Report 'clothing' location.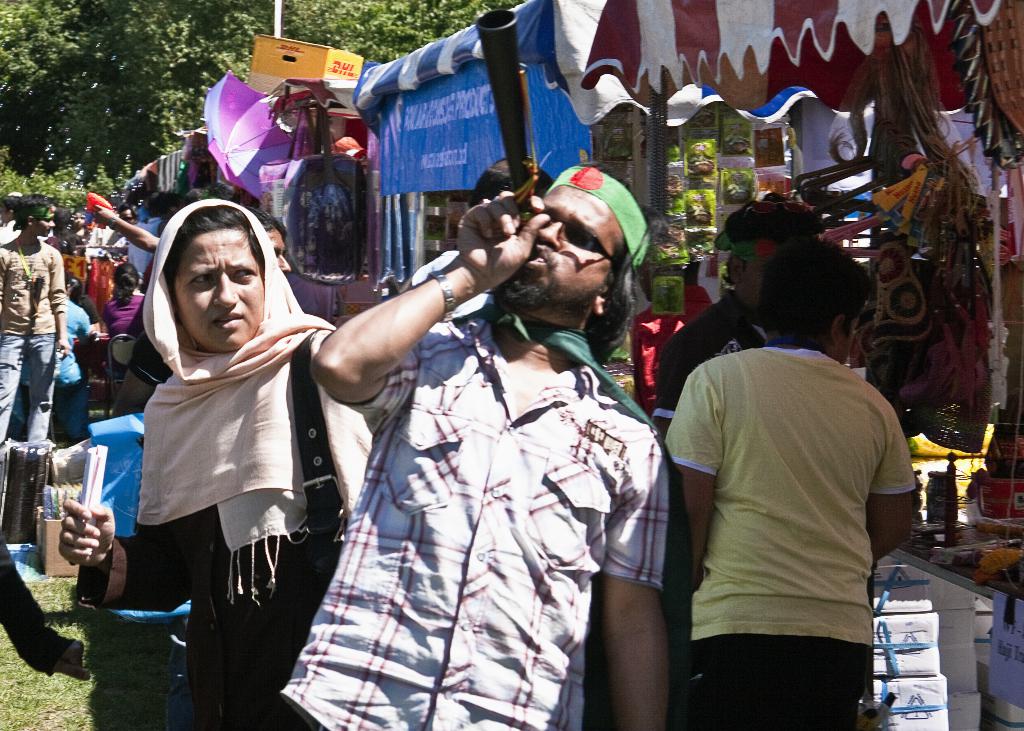
Report: 296:246:671:707.
